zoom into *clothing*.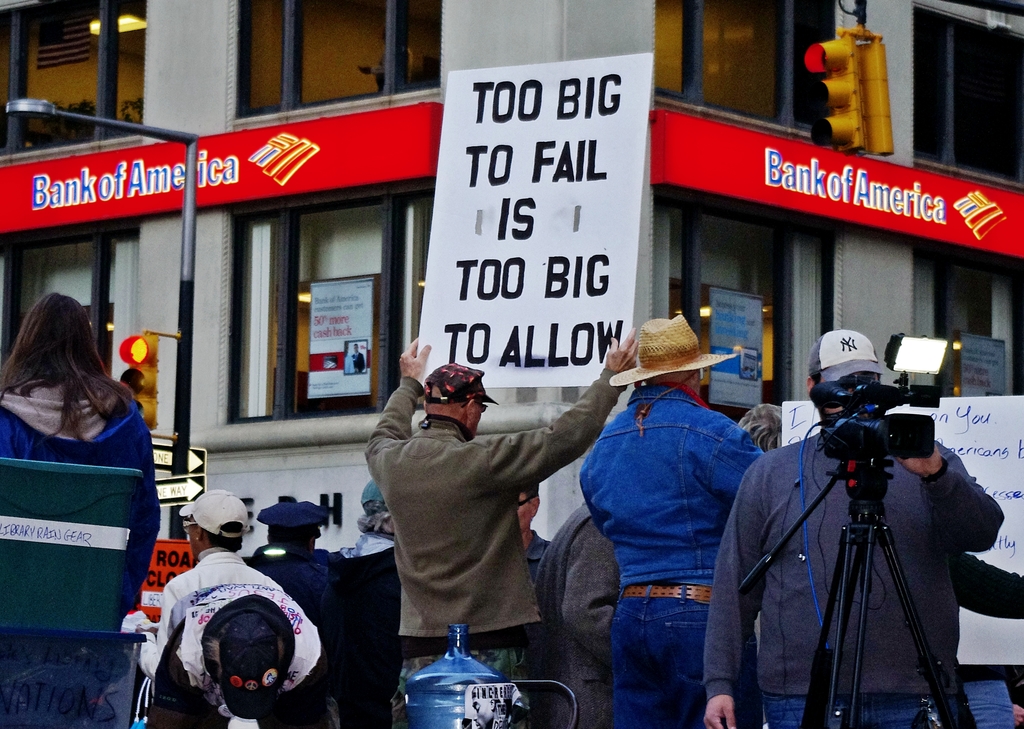
Zoom target: x1=584, y1=379, x2=768, y2=724.
